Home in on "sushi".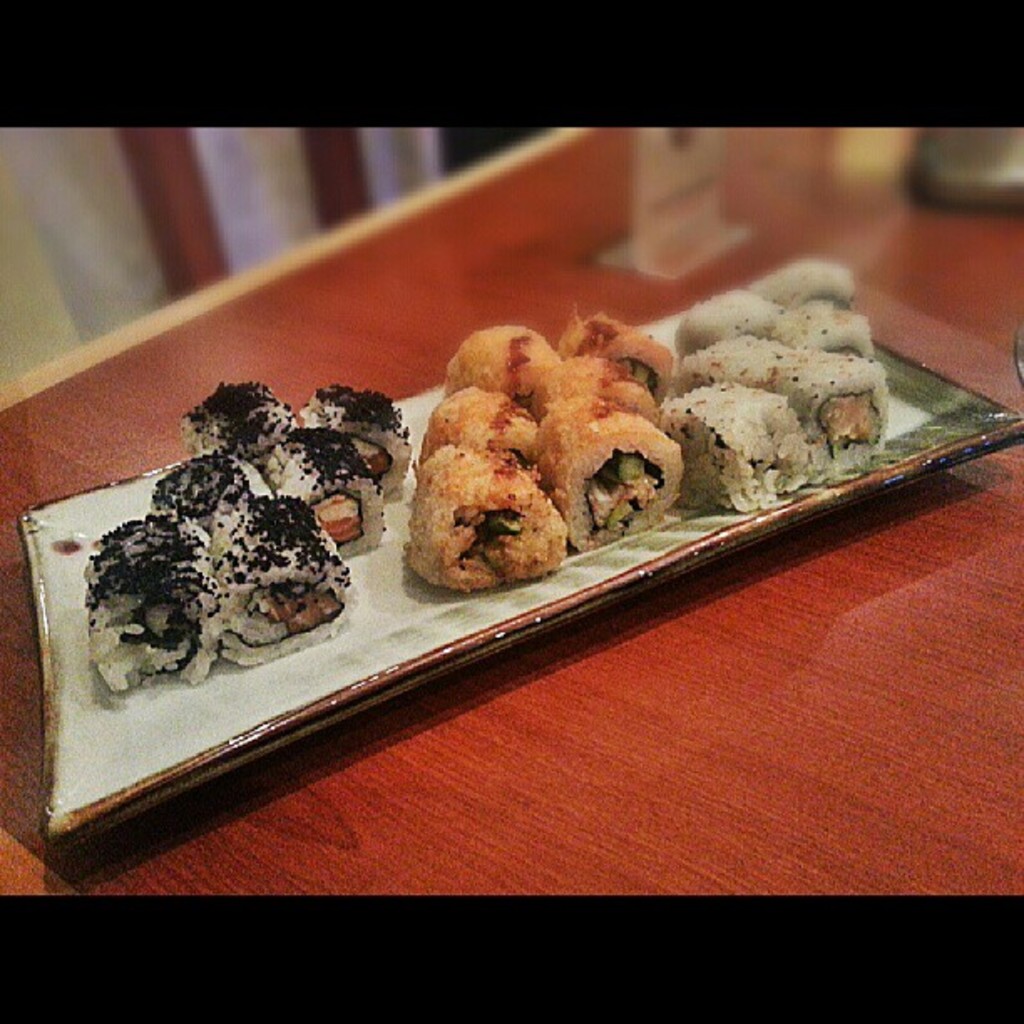
Homed in at locate(214, 484, 360, 664).
